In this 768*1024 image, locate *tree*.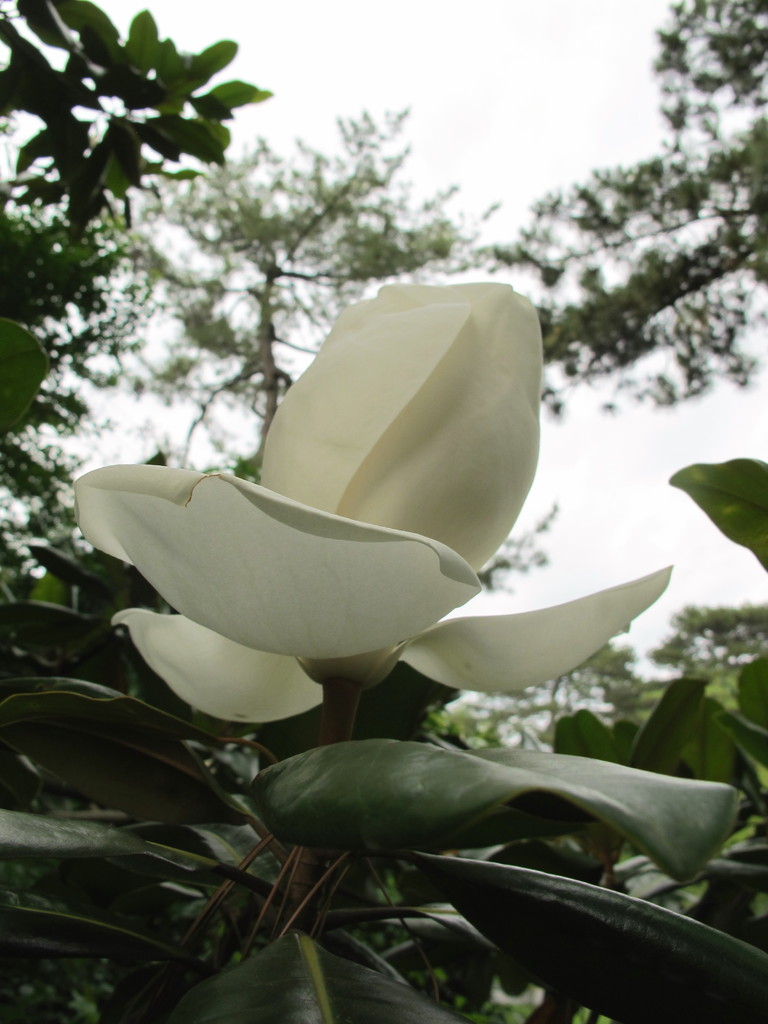
Bounding box: (x1=0, y1=0, x2=767, y2=1021).
